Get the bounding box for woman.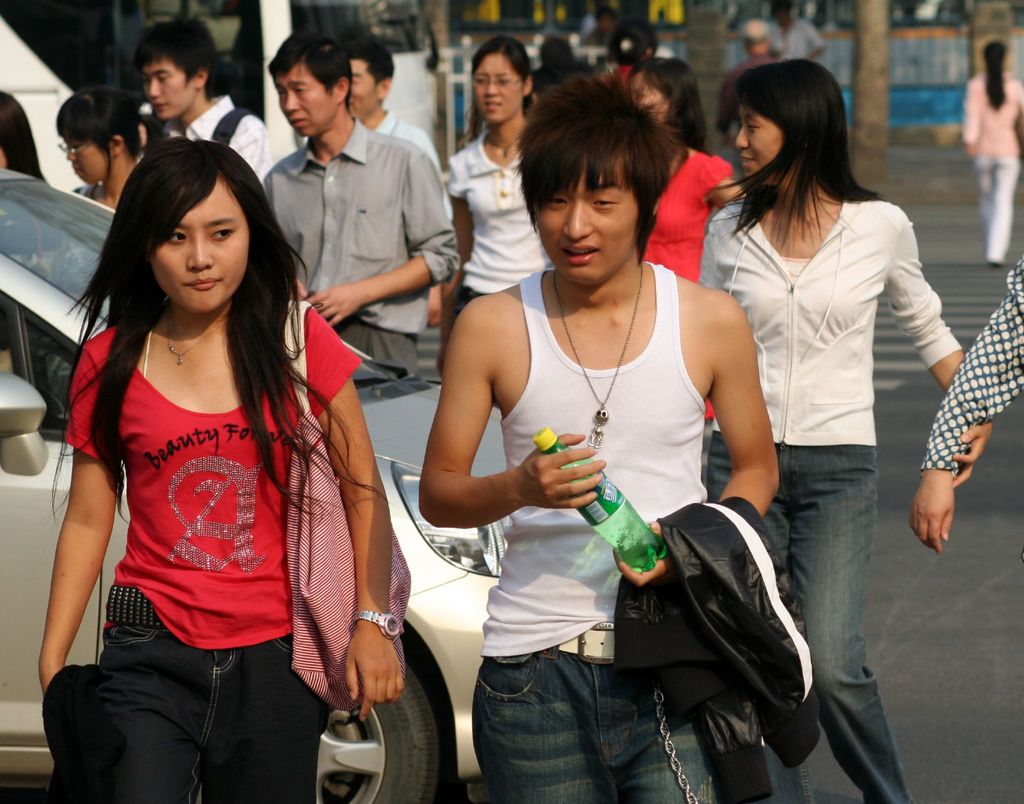
<region>963, 41, 1021, 265</region>.
